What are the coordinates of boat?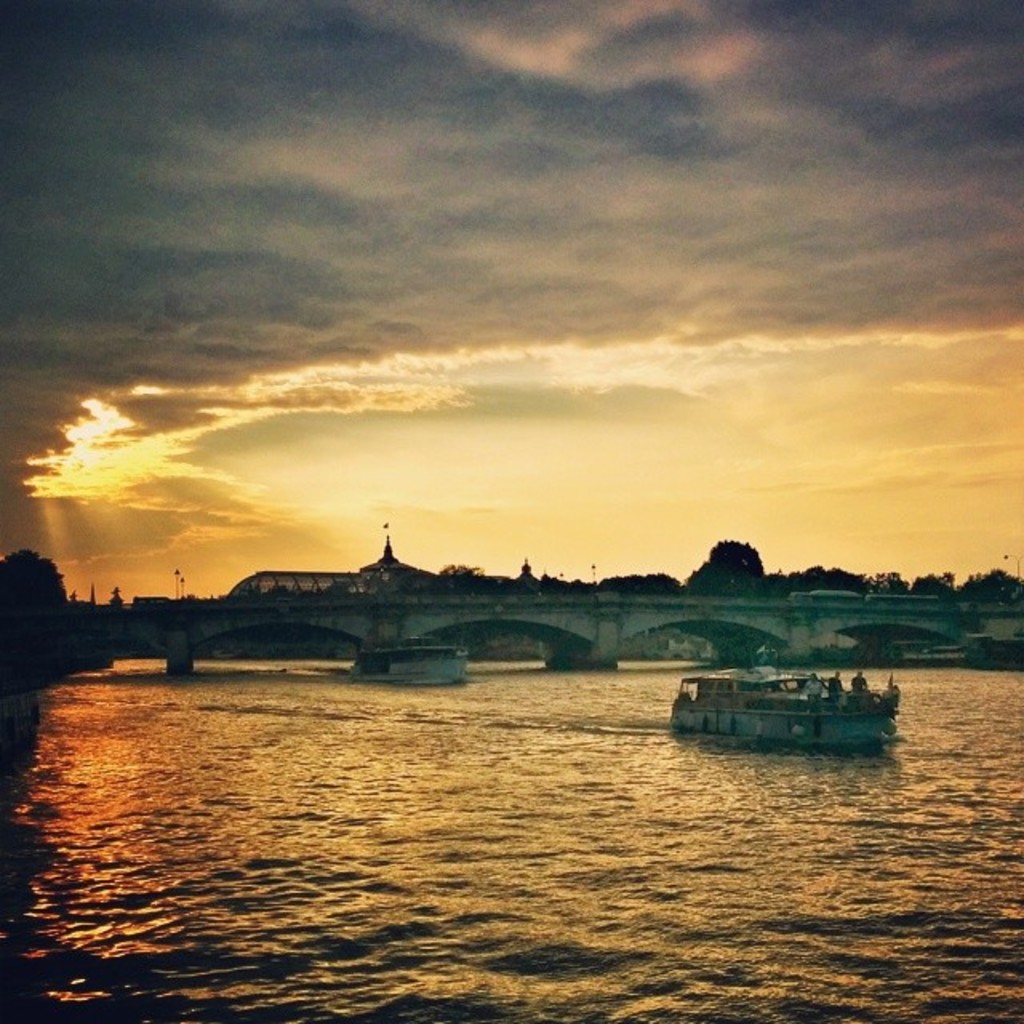
bbox(661, 653, 910, 758).
